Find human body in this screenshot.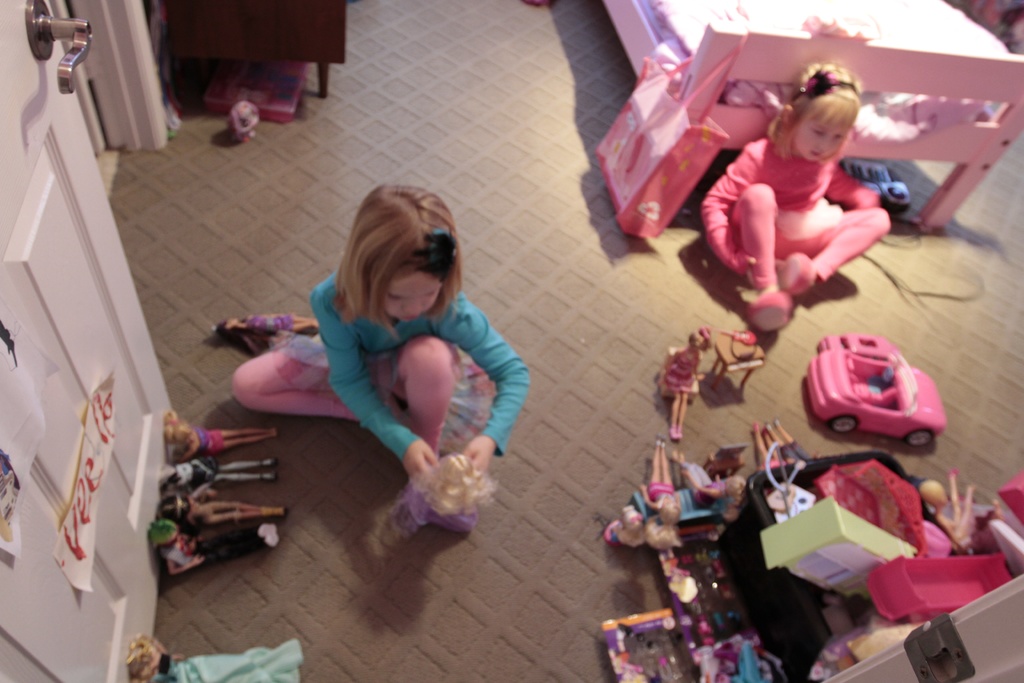
The bounding box for human body is crop(189, 457, 278, 496).
